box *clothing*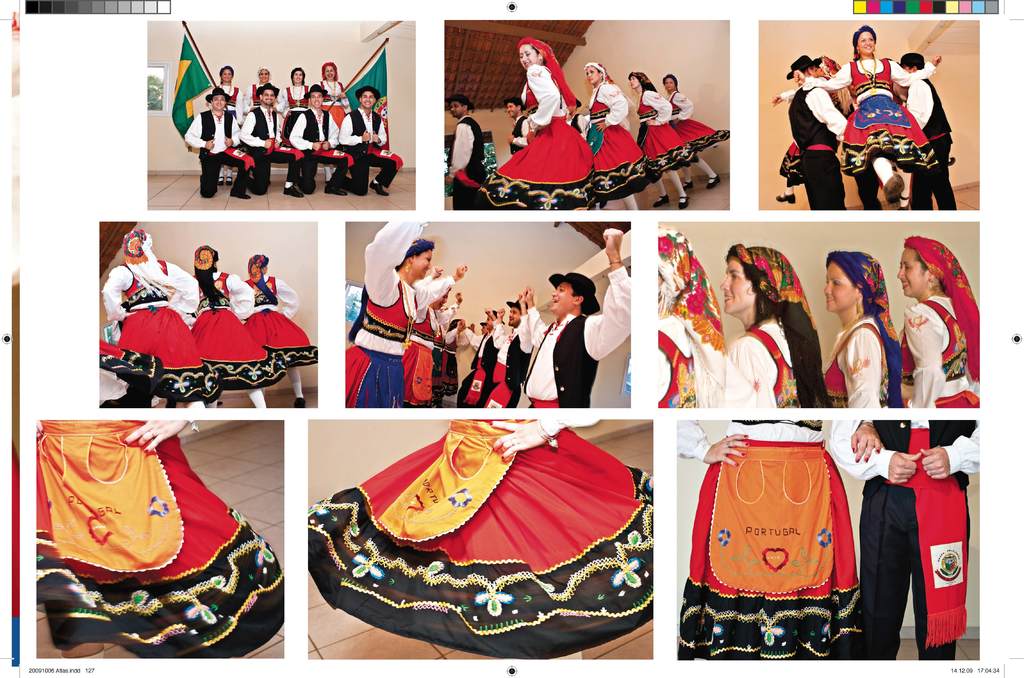
{"left": 458, "top": 328, "right": 502, "bottom": 410}
